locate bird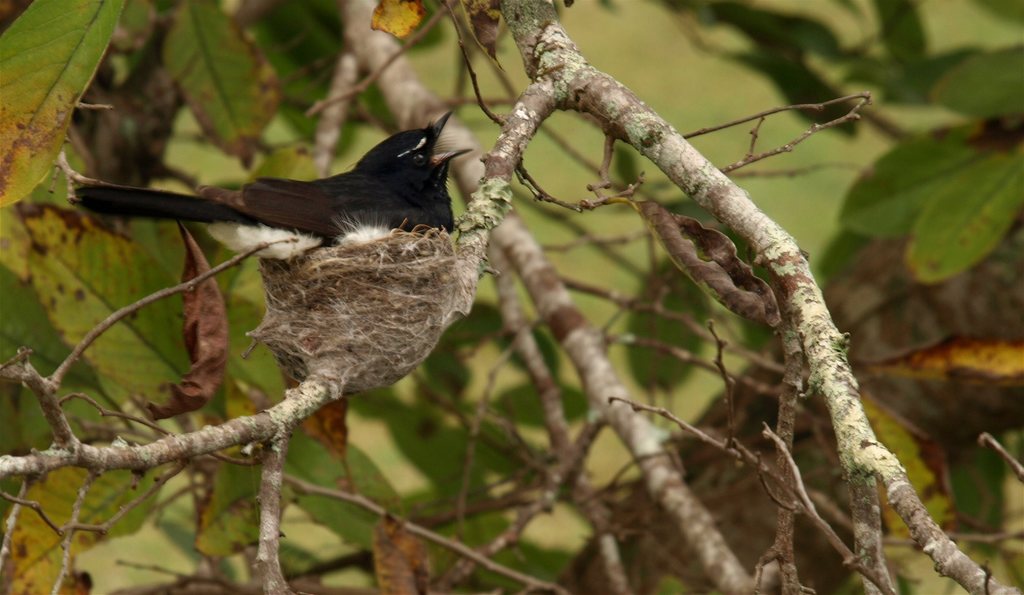
(51,118,493,273)
